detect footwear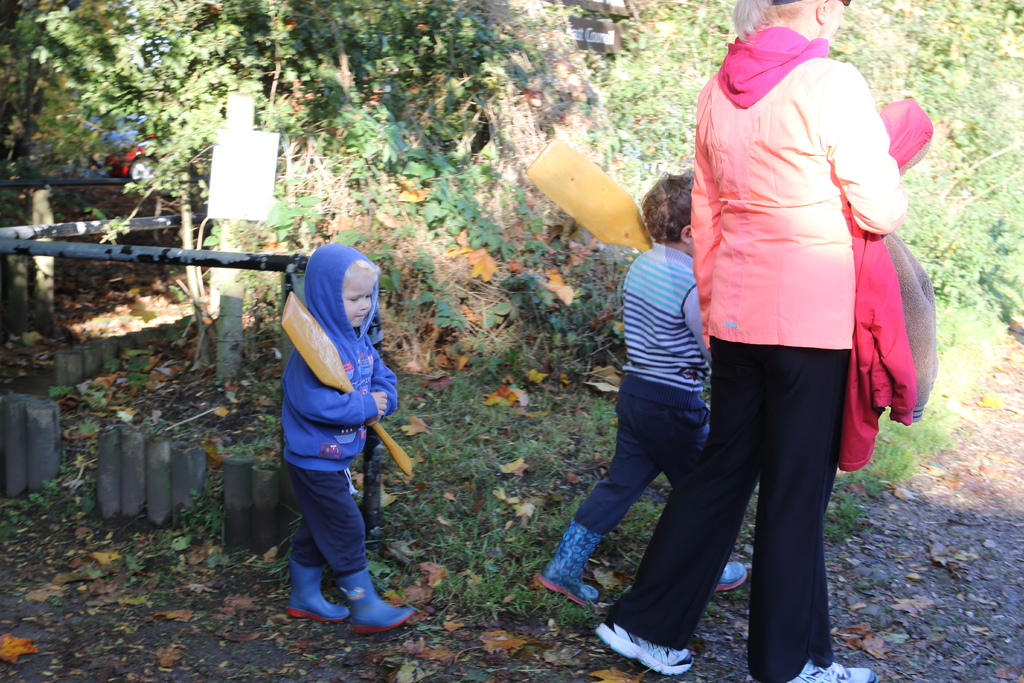
crop(533, 522, 604, 605)
